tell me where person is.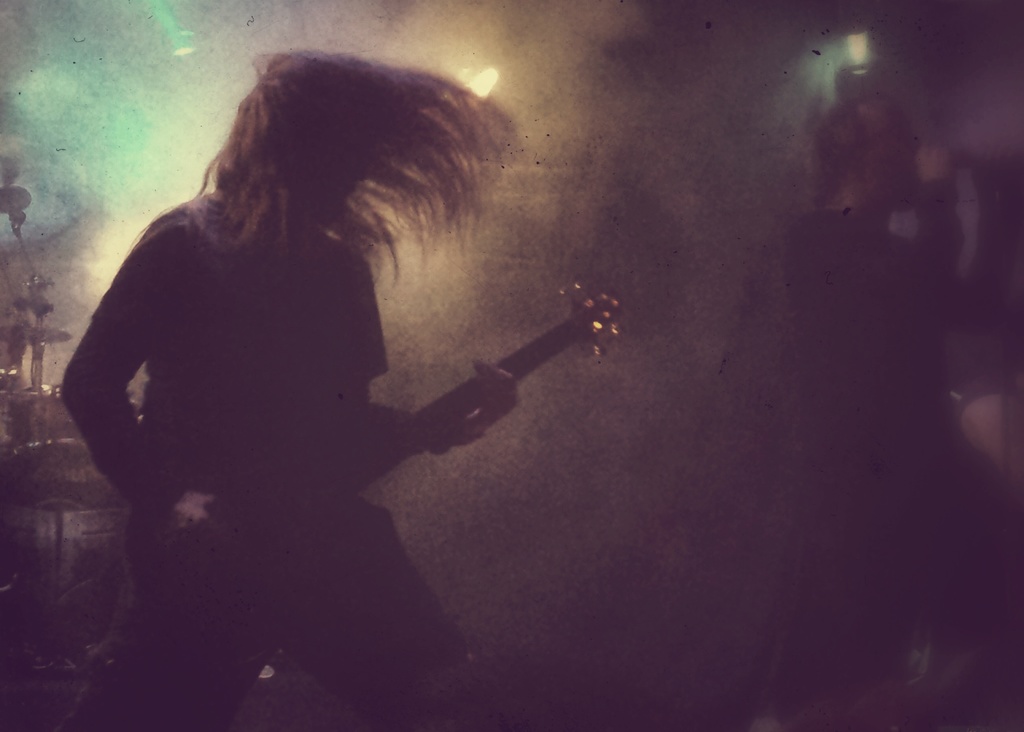
person is at region(61, 28, 632, 707).
